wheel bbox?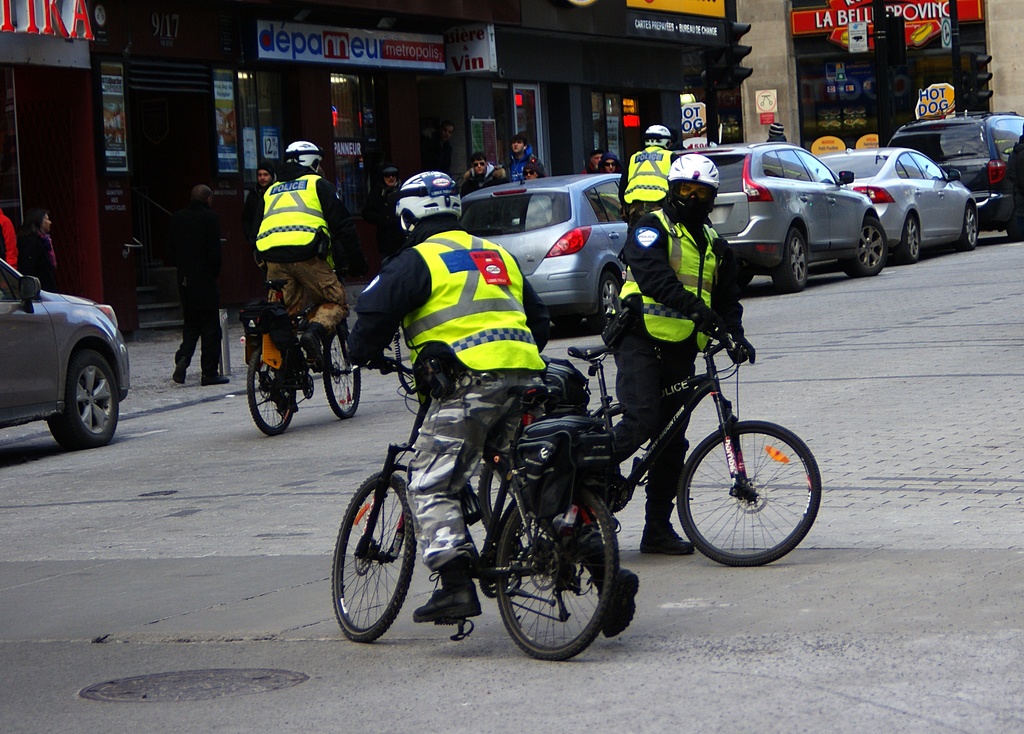
detection(330, 472, 419, 641)
